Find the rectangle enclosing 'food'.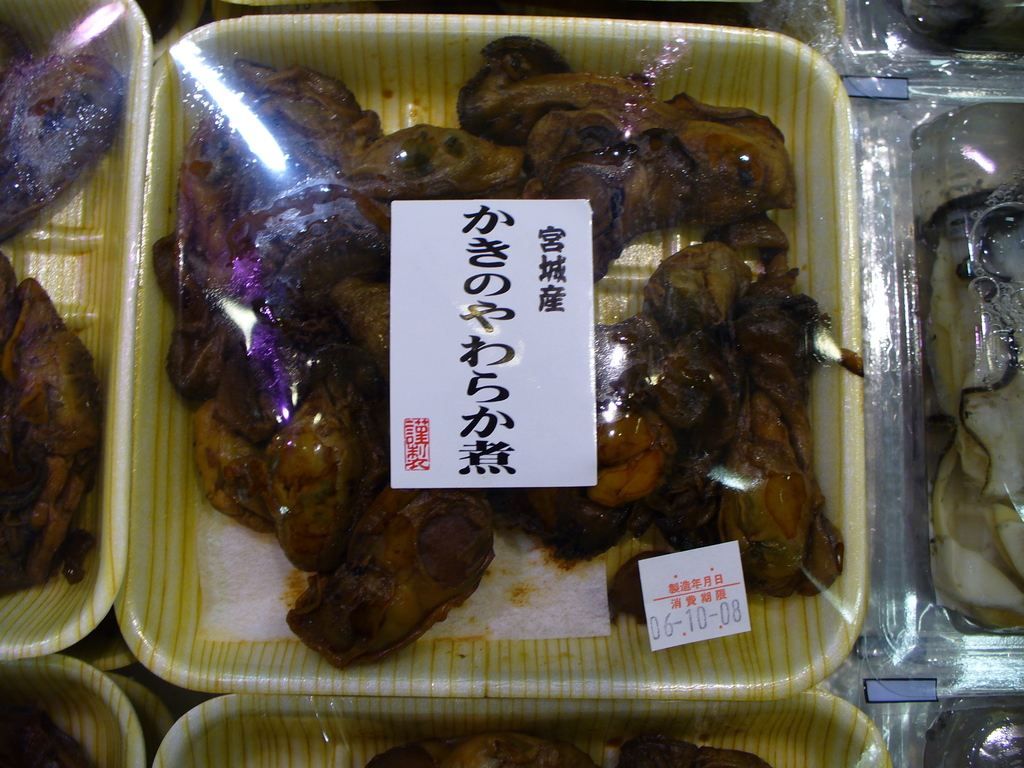
[914,150,1023,625].
